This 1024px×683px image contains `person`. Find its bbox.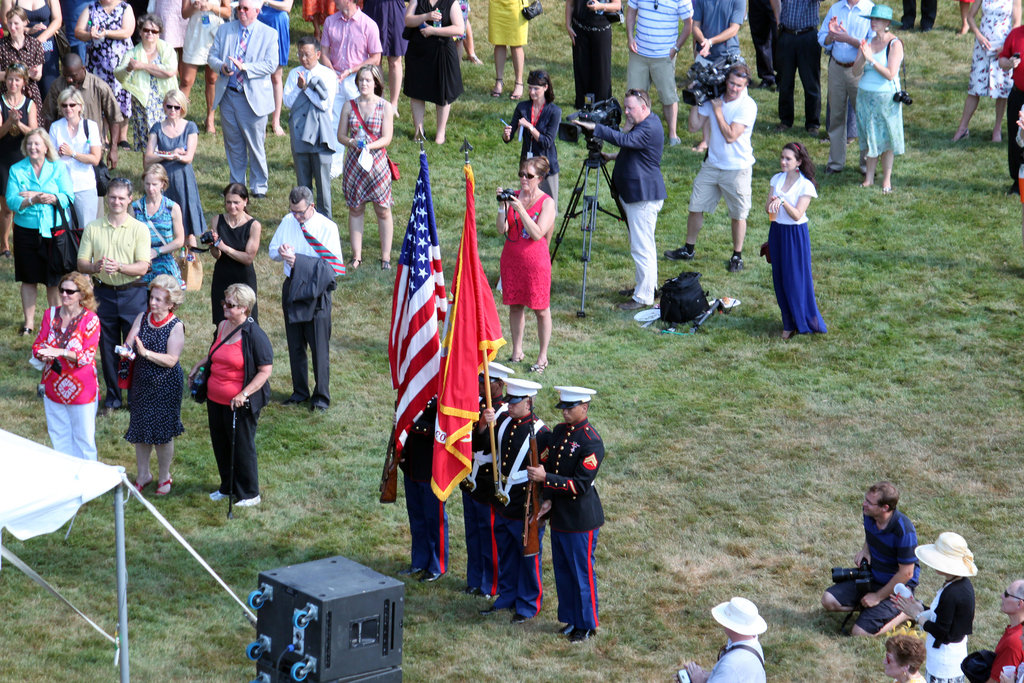
400, 0, 465, 142.
